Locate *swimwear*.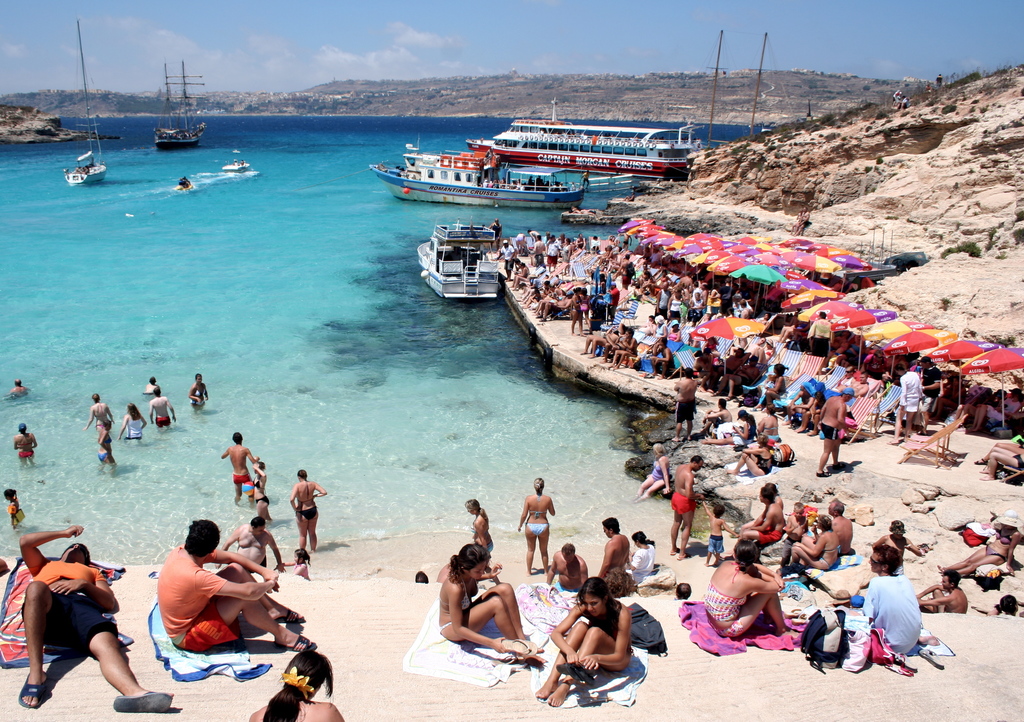
Bounding box: region(996, 528, 1016, 544).
